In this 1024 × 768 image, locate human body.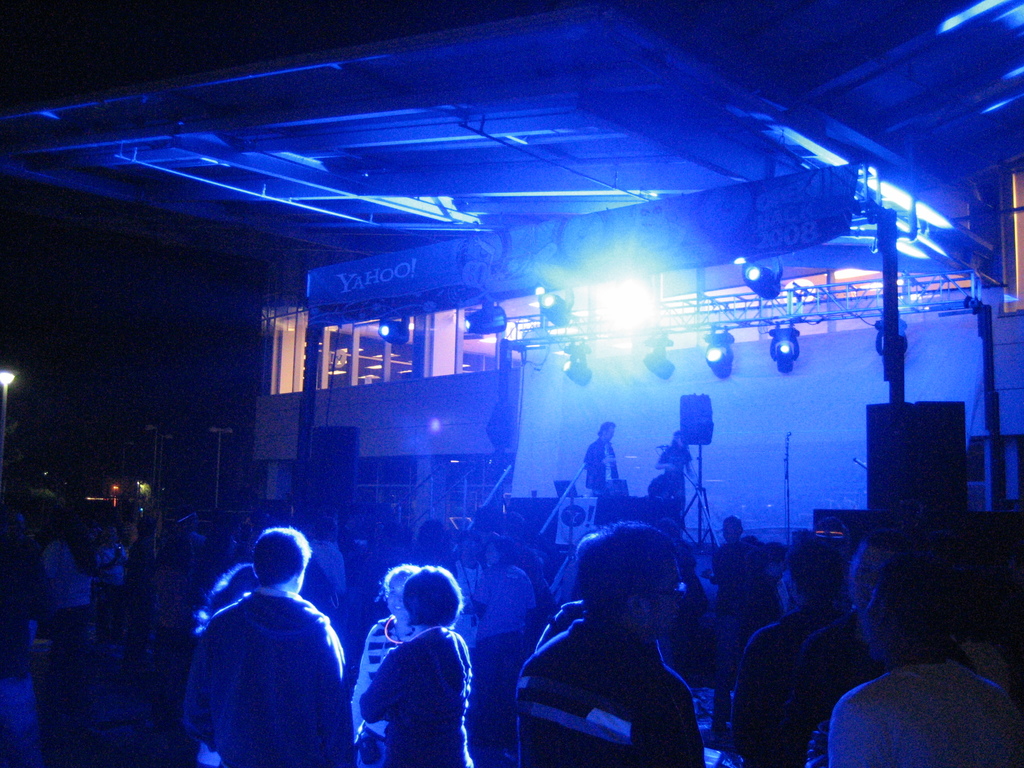
Bounding box: box=[584, 437, 627, 515].
